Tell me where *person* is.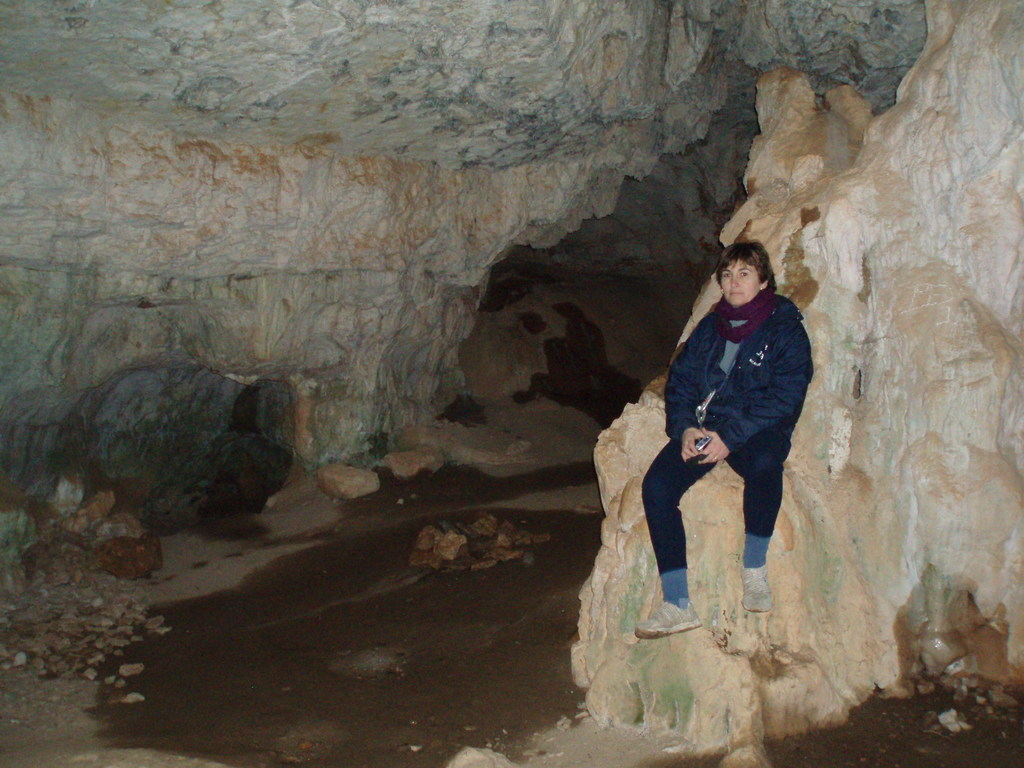
*person* is at [x1=660, y1=207, x2=822, y2=687].
